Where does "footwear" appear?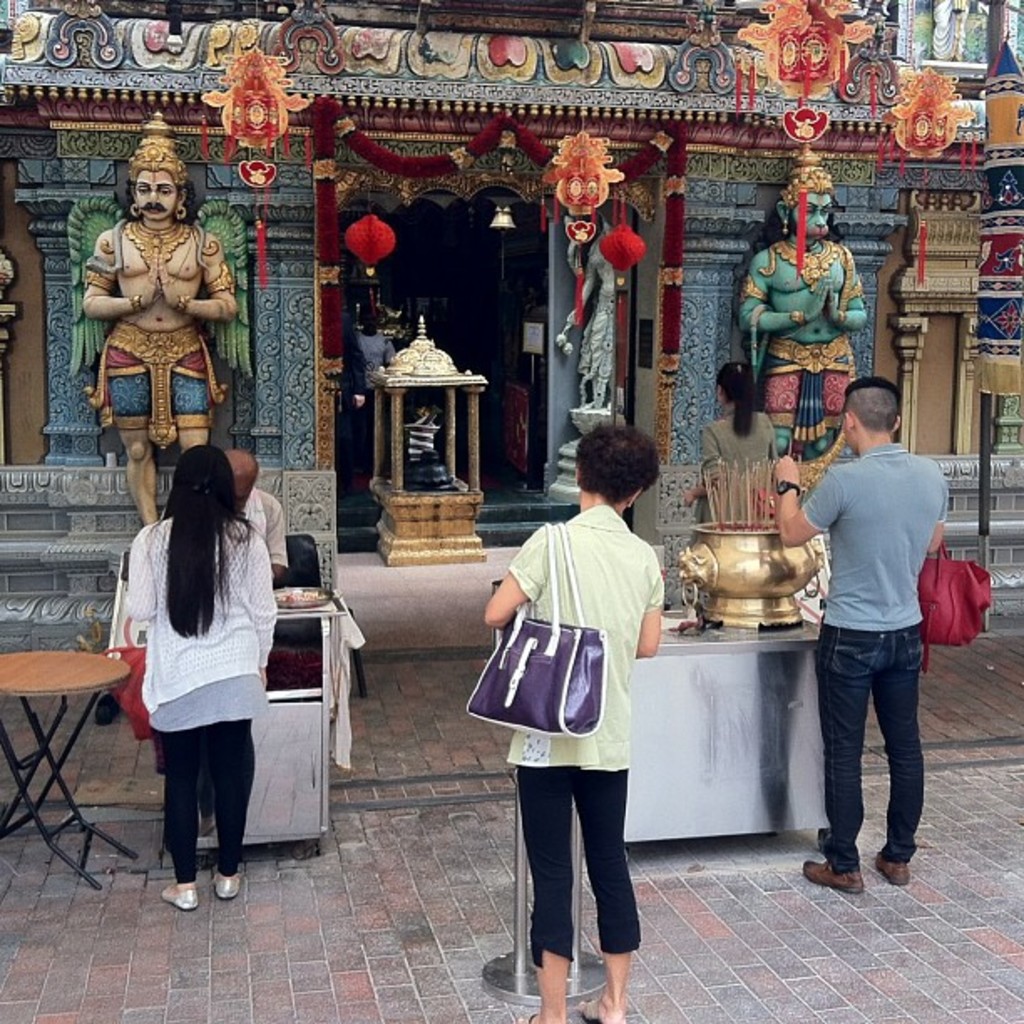
Appears at [885, 852, 909, 892].
